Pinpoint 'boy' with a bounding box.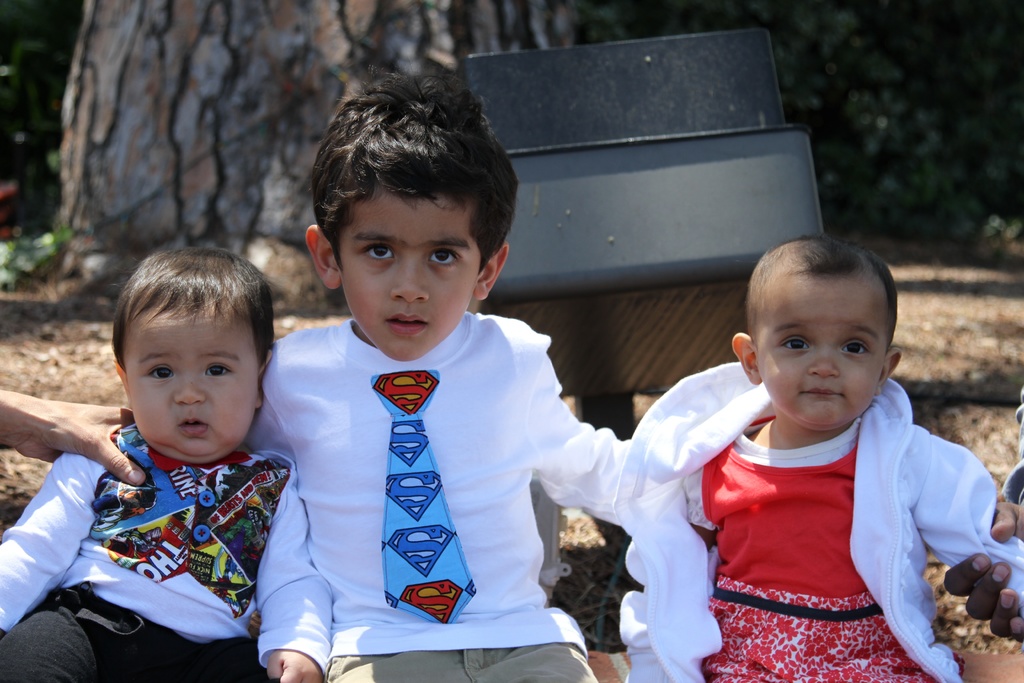
<region>0, 241, 328, 682</region>.
